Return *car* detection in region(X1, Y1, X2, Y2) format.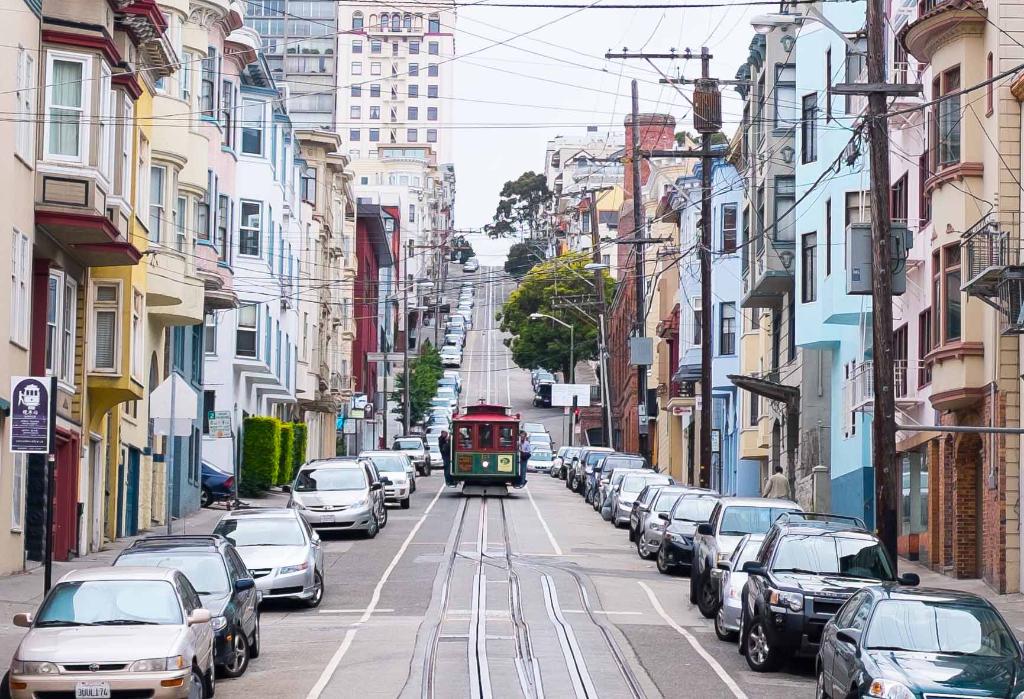
region(359, 454, 409, 506).
